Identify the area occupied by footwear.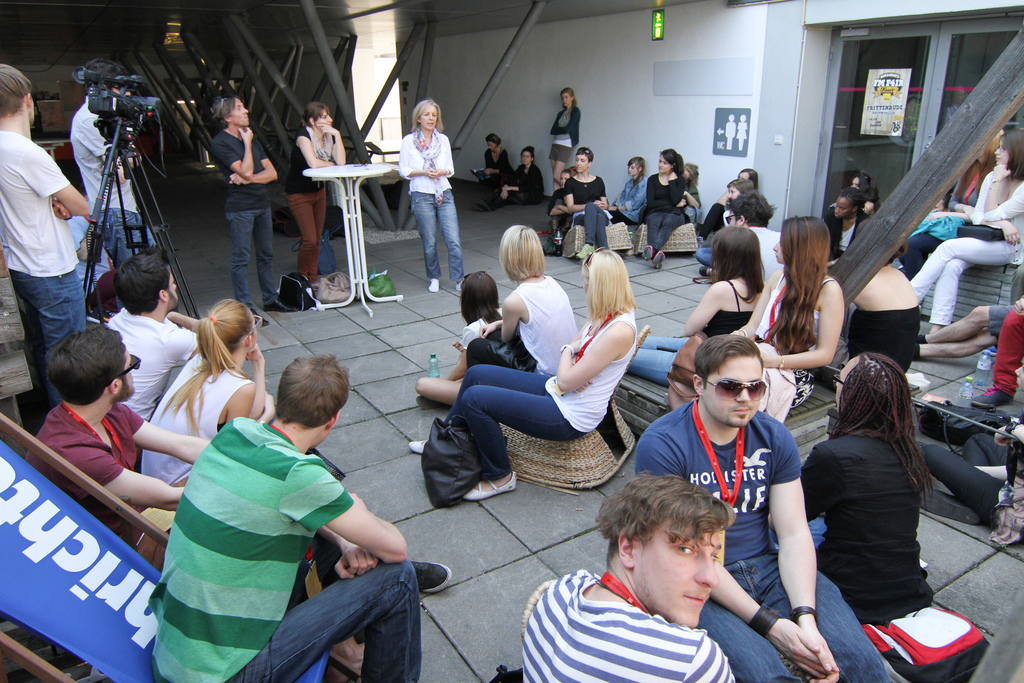
Area: <box>655,253,664,267</box>.
